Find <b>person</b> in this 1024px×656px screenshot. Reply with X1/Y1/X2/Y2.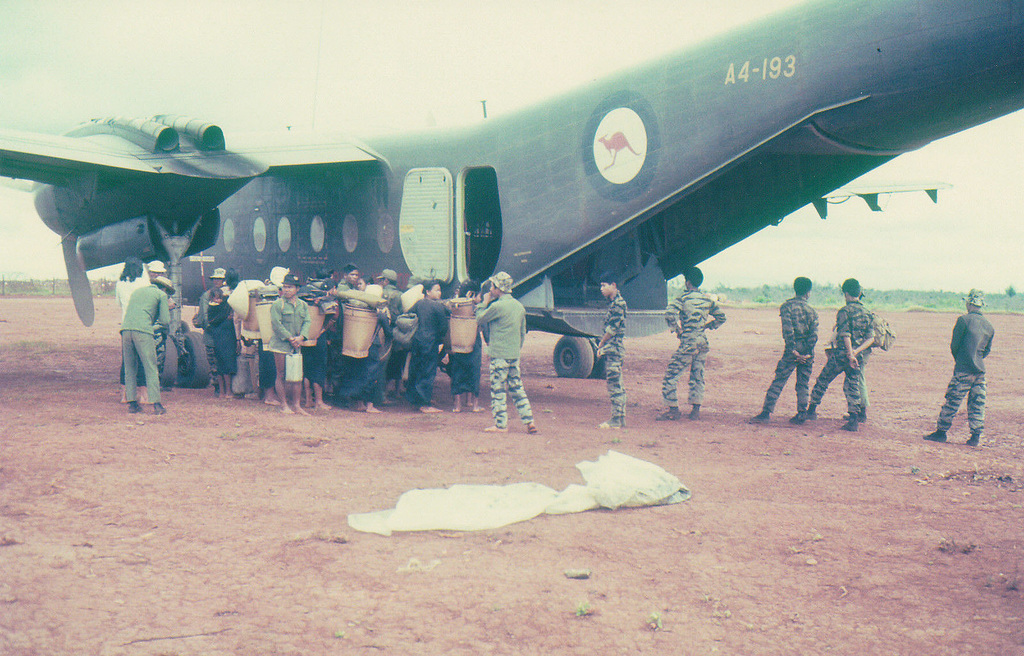
806/275/877/434.
